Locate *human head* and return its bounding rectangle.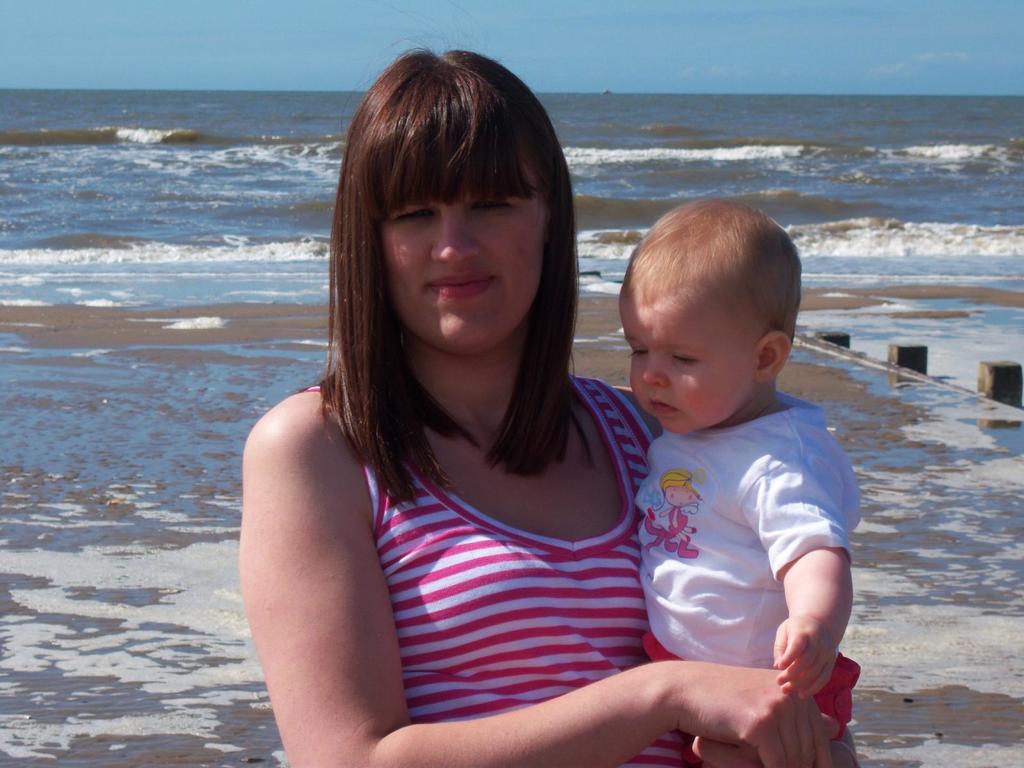
pyautogui.locateOnScreen(621, 200, 809, 437).
